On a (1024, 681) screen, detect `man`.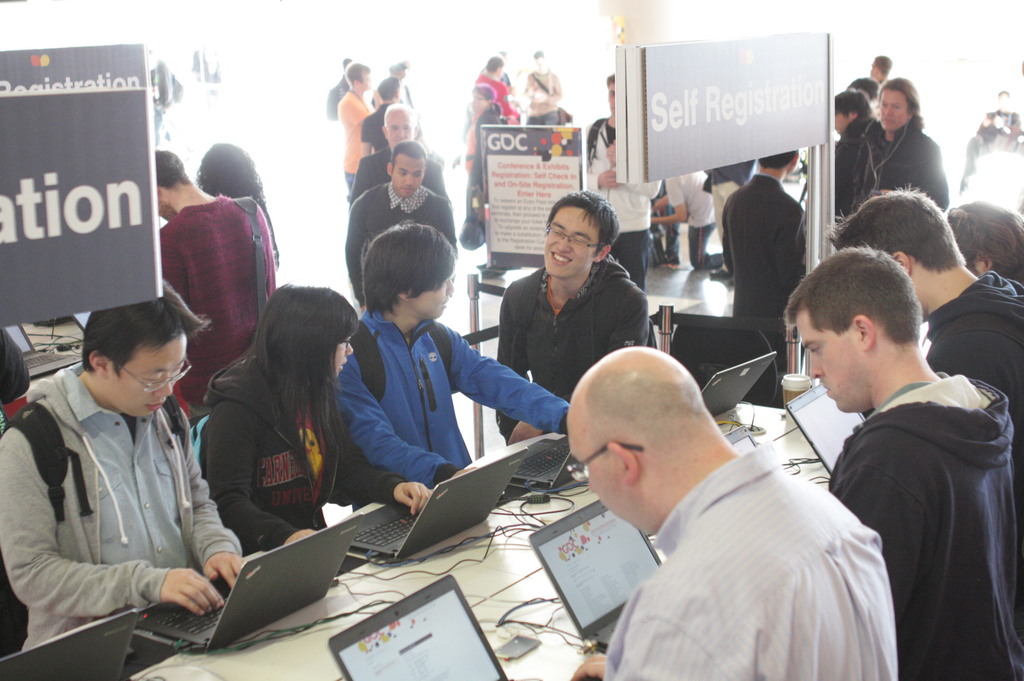
(left=580, top=334, right=904, bottom=680).
